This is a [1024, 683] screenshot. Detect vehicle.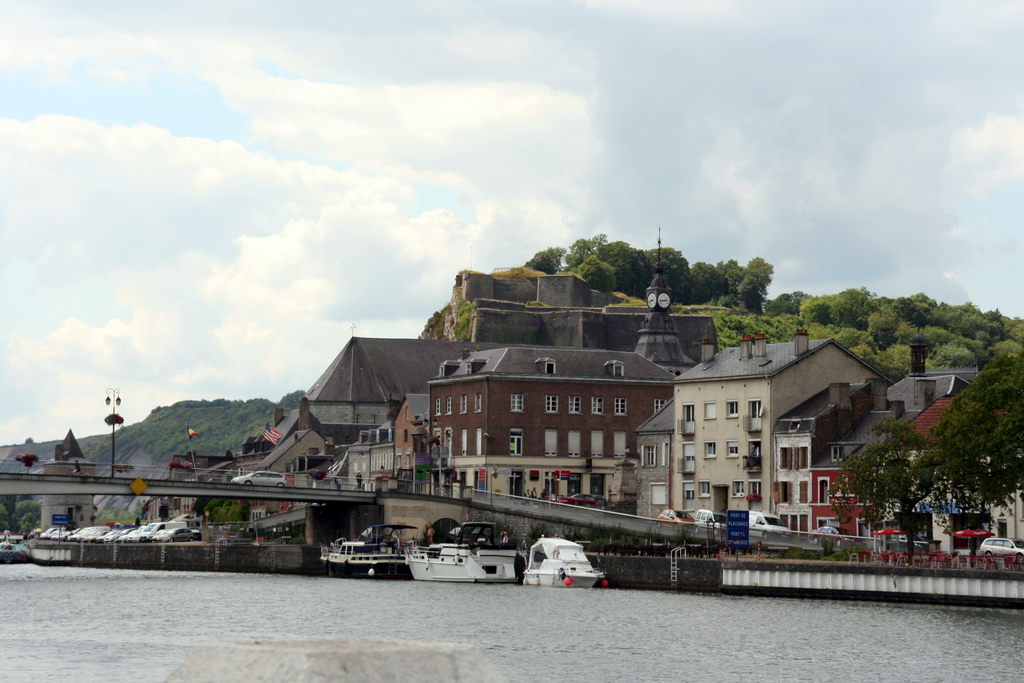
695/506/728/530.
